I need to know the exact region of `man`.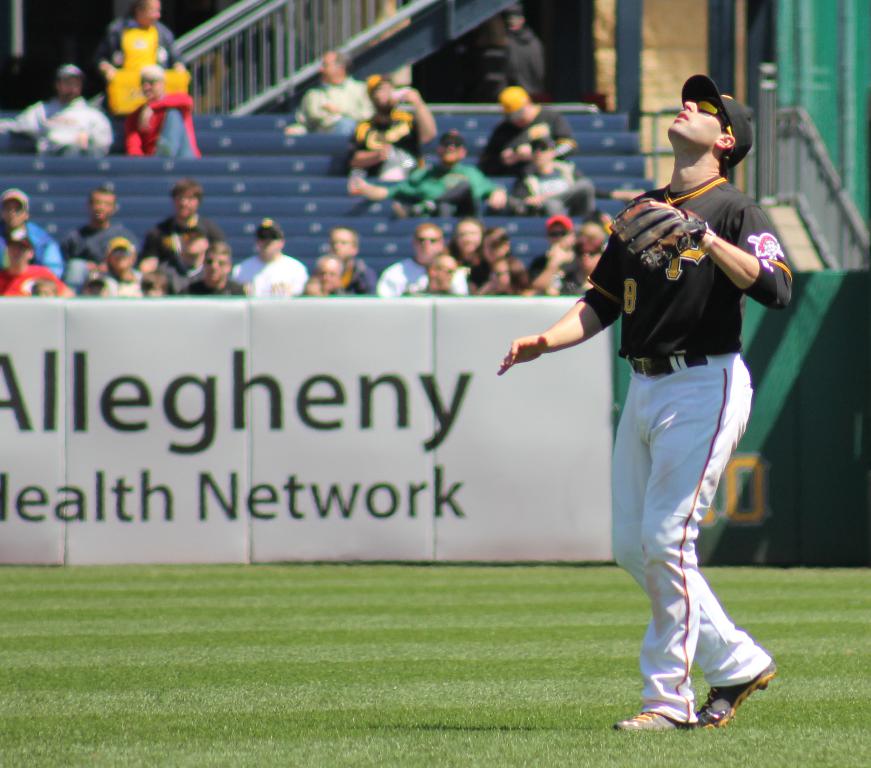
Region: [81,236,148,296].
